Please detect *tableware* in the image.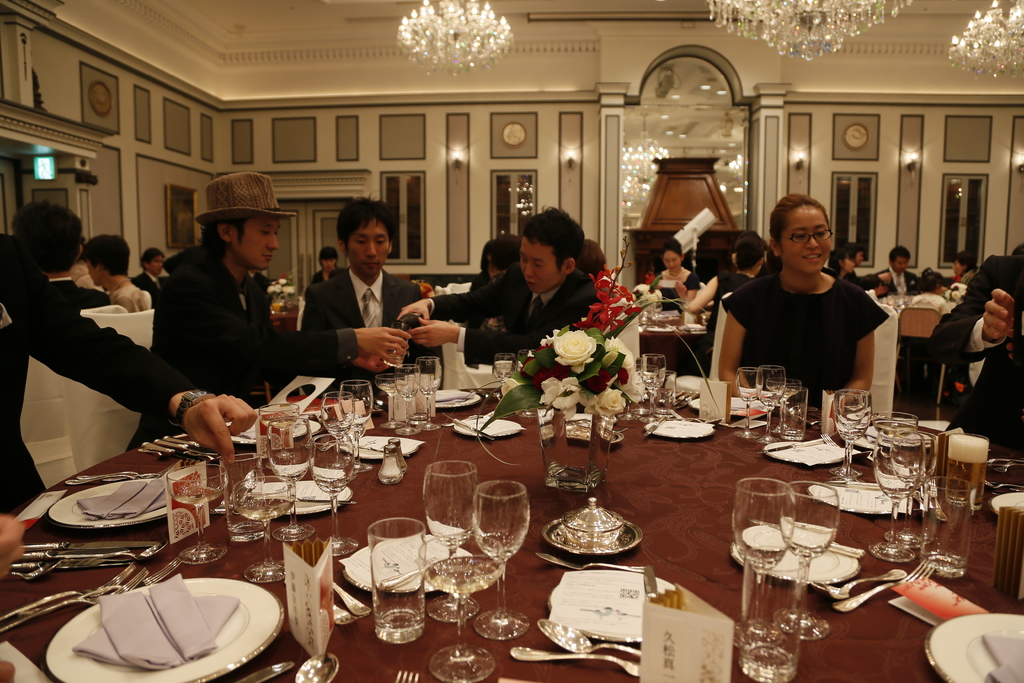
643:420:714:440.
